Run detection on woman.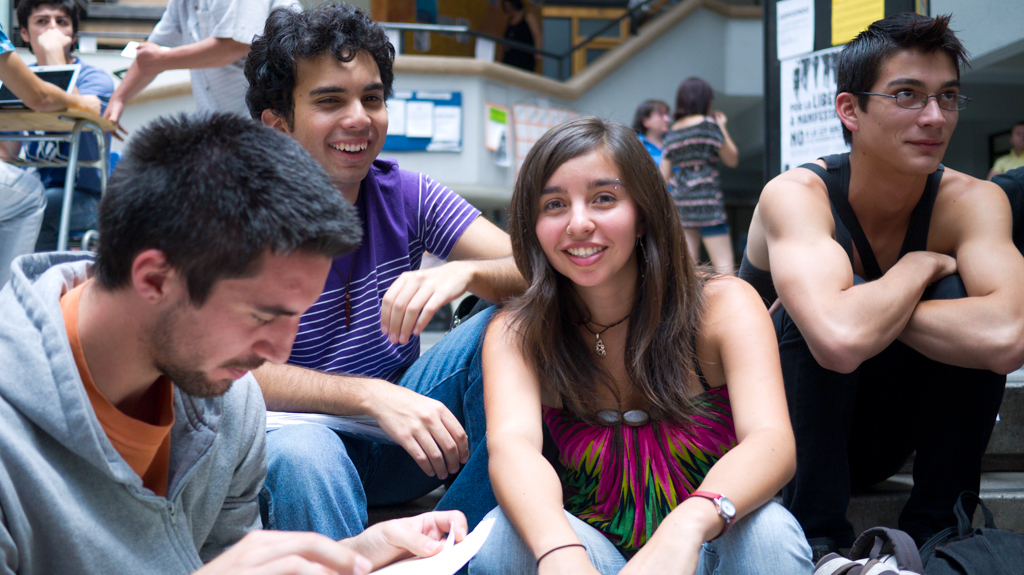
Result: bbox=(664, 77, 739, 274).
